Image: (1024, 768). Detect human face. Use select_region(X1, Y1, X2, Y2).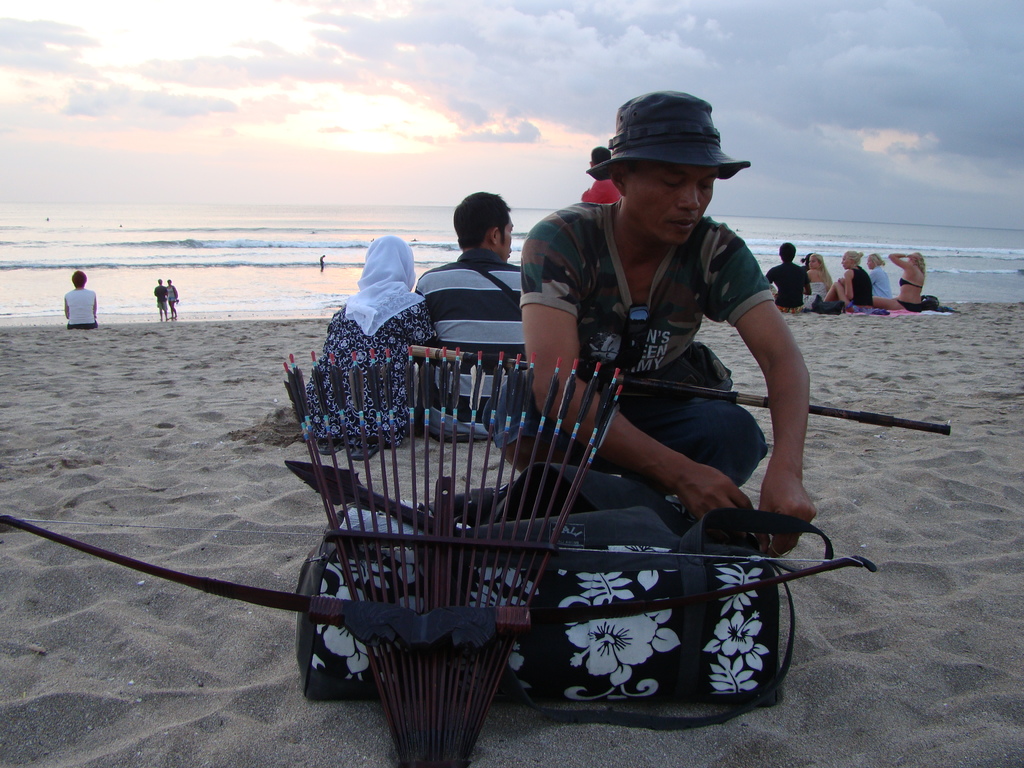
select_region(627, 164, 716, 245).
